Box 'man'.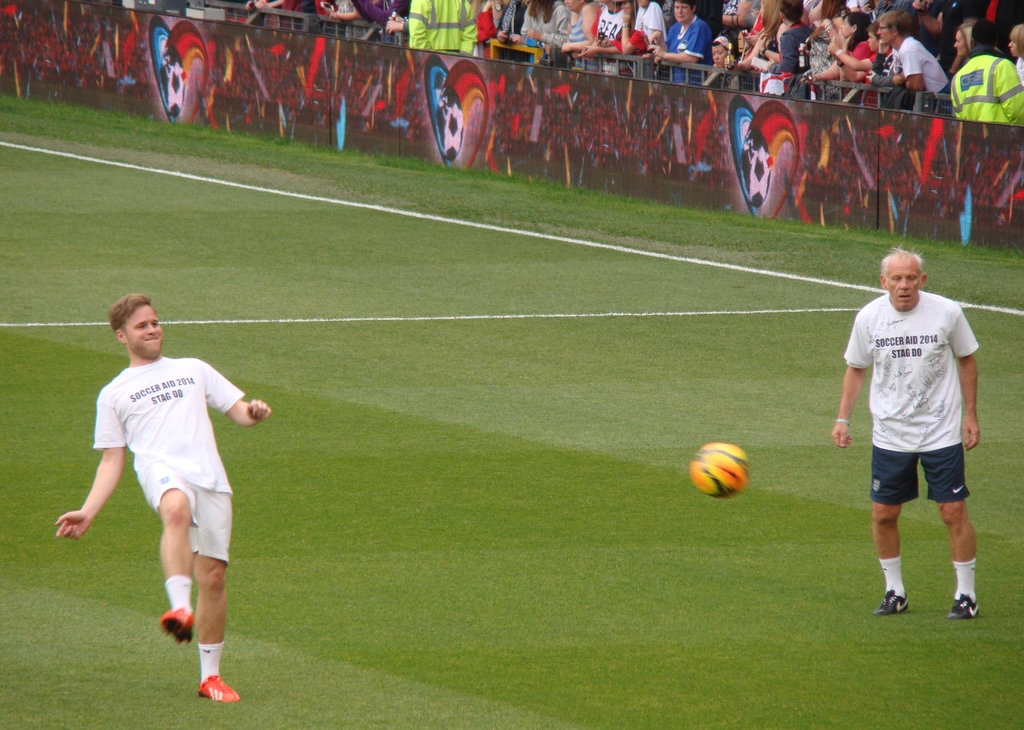
[54, 295, 273, 702].
